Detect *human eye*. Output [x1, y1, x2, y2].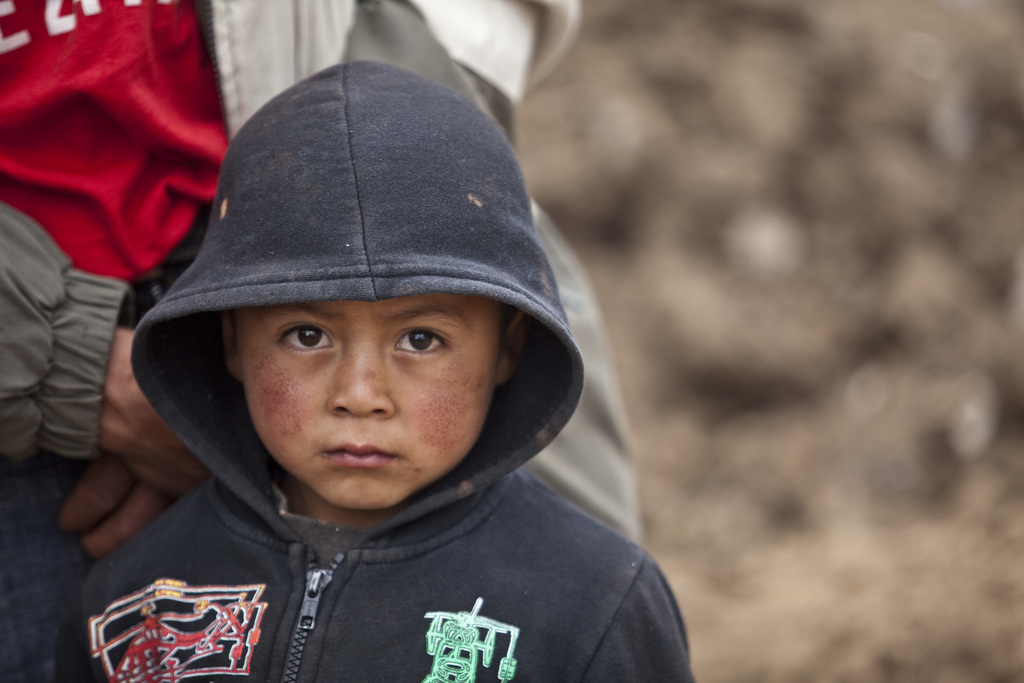
[384, 320, 456, 368].
